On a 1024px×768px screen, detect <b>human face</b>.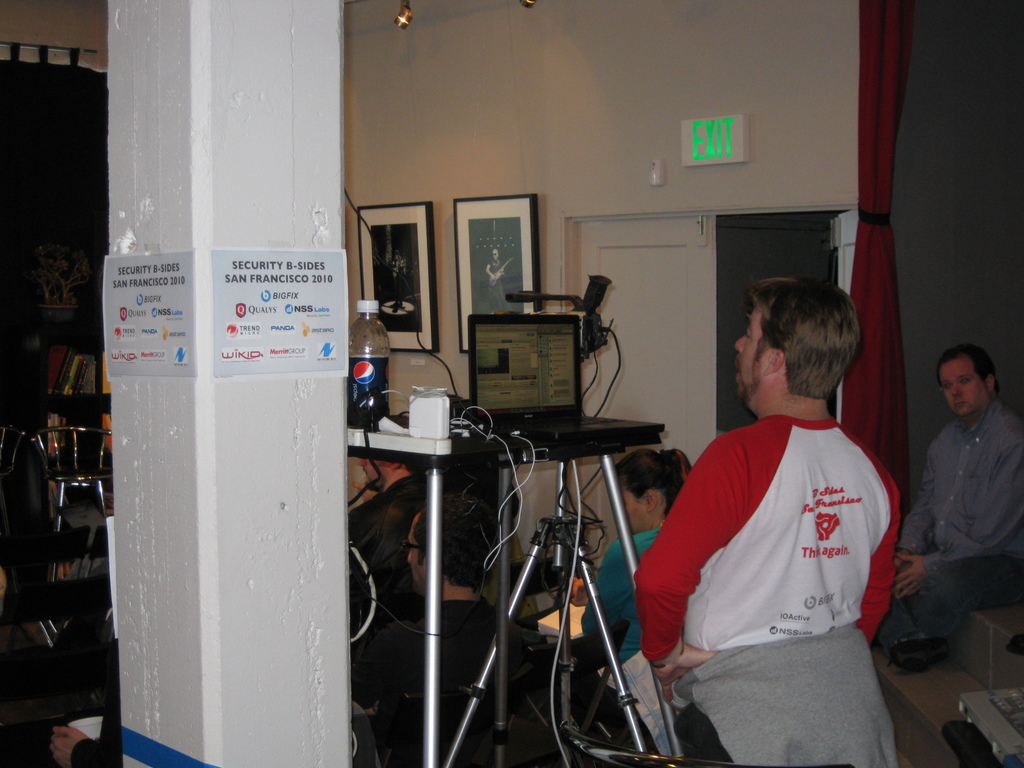
bbox=(404, 516, 422, 587).
